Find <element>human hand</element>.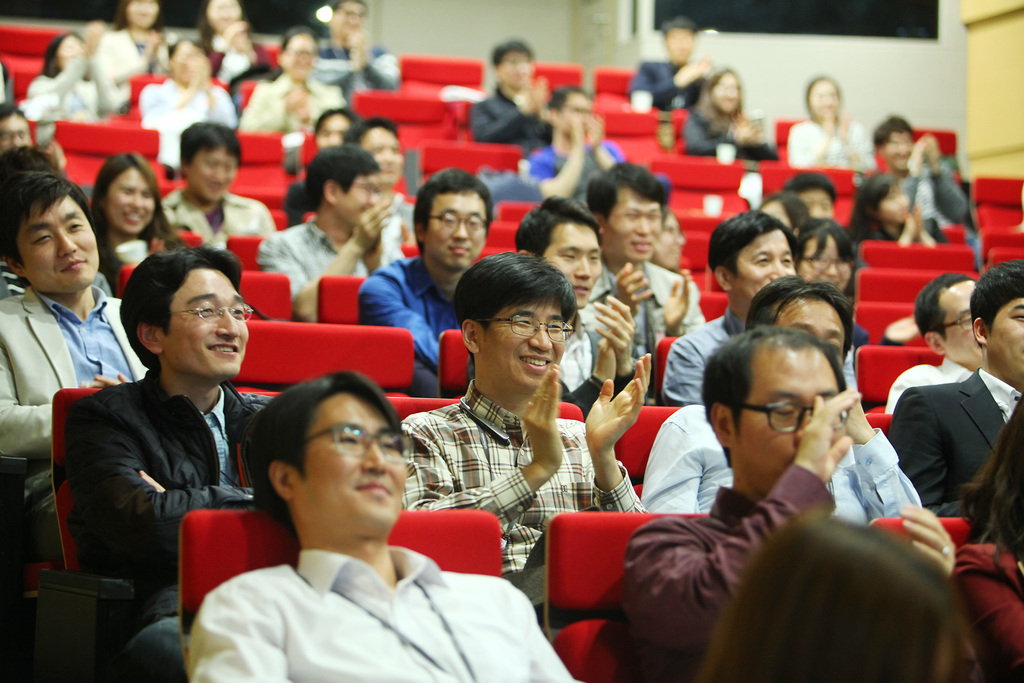
<bbox>591, 327, 619, 384</bbox>.
